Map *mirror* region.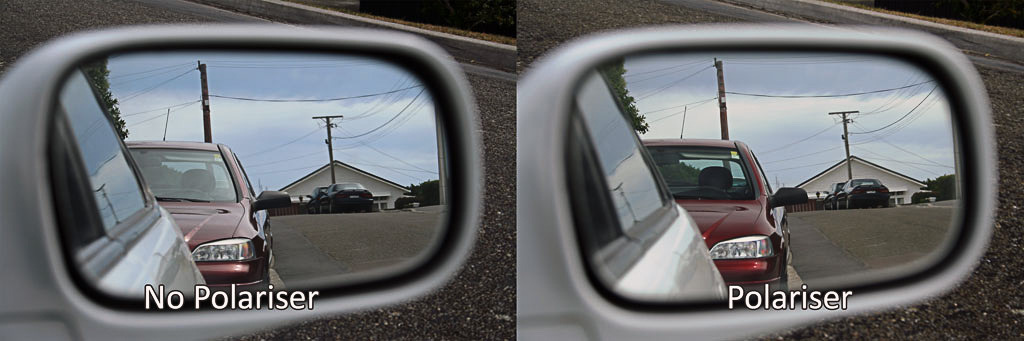
Mapped to [left=578, top=53, right=962, bottom=306].
